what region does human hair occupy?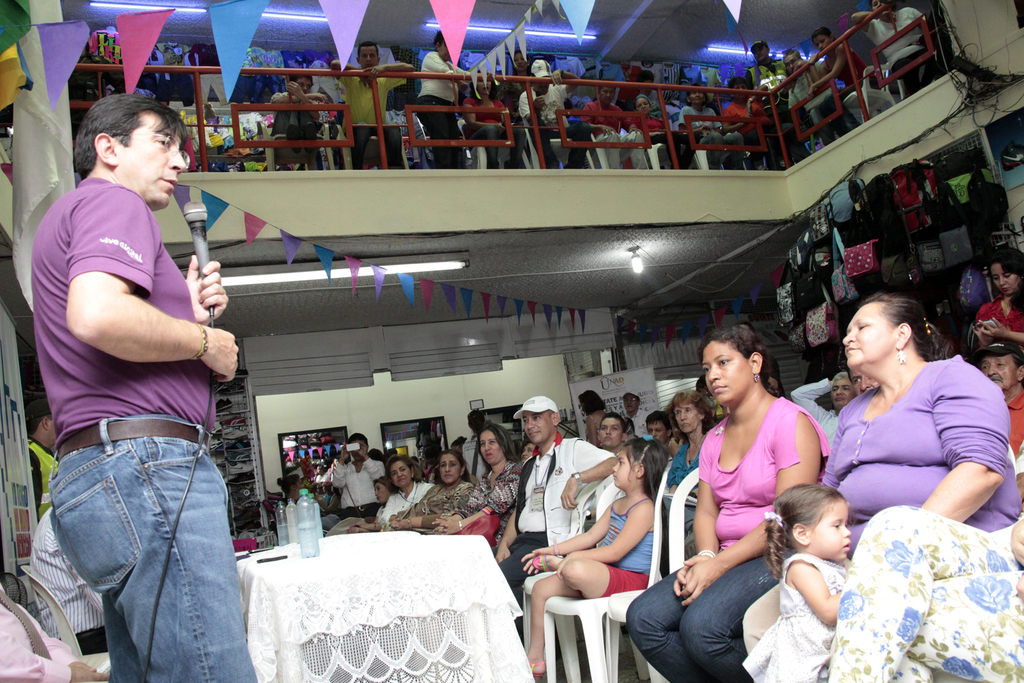
rect(358, 38, 379, 61).
